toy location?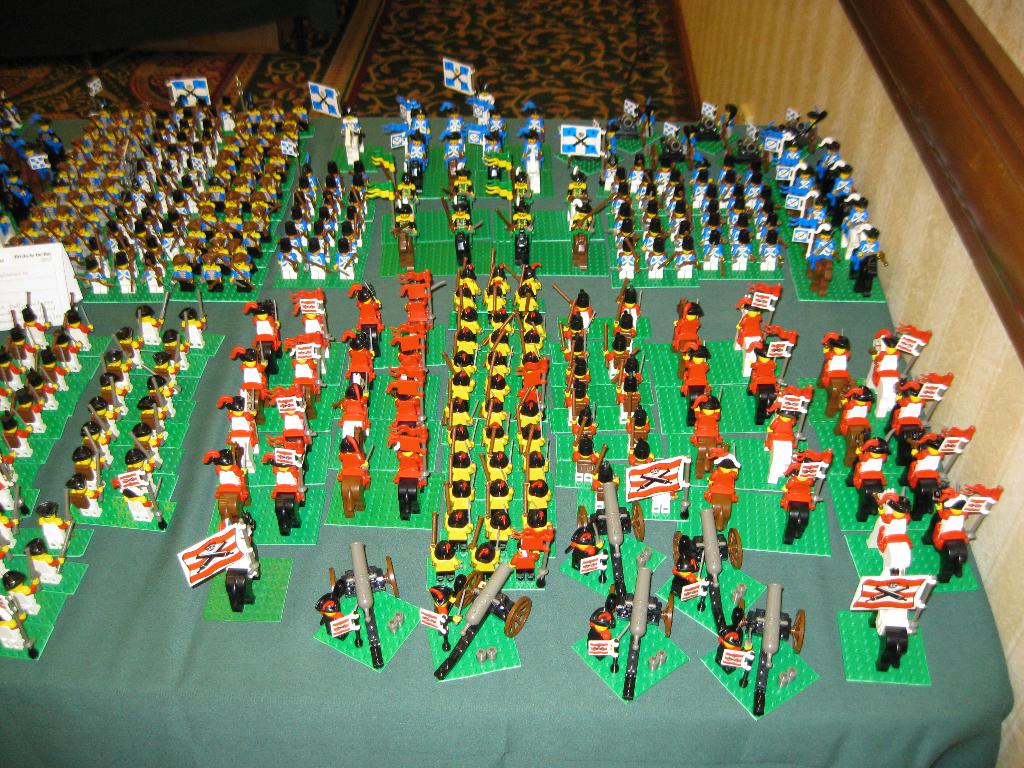
<region>669, 203, 694, 233</region>
